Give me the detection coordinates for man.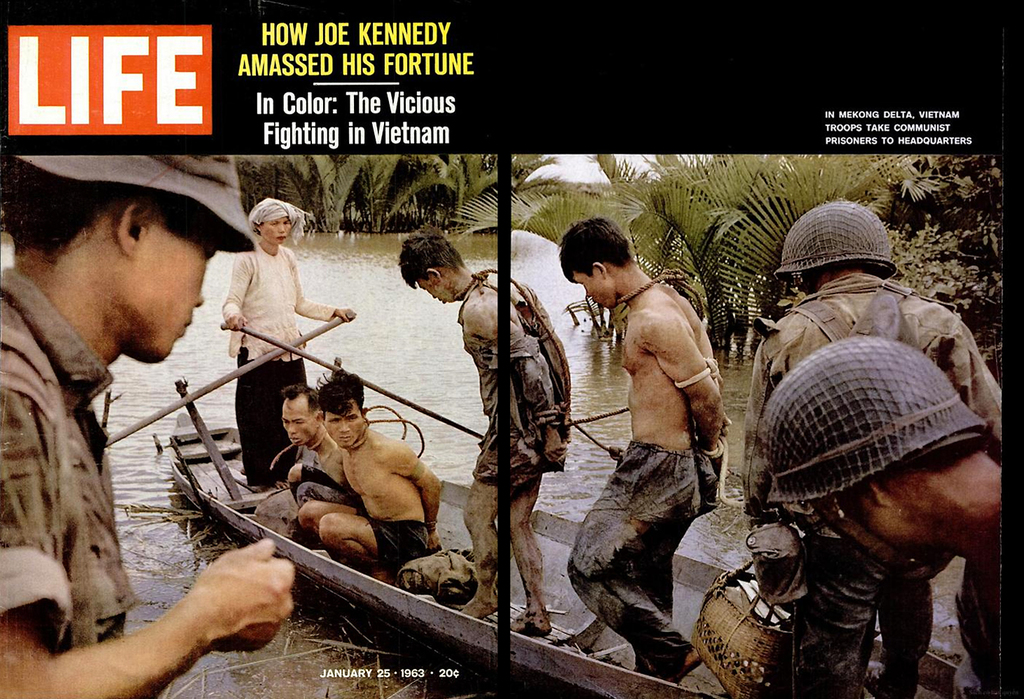
x1=400, y1=226, x2=575, y2=630.
